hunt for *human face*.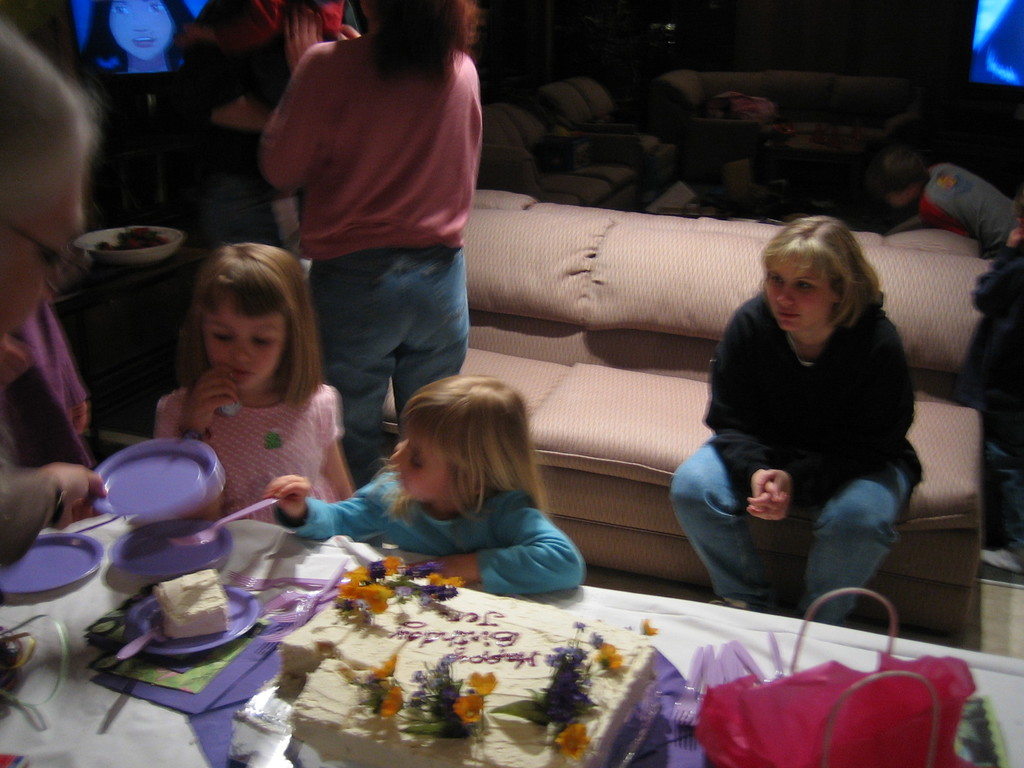
Hunted down at (x1=200, y1=302, x2=289, y2=393).
